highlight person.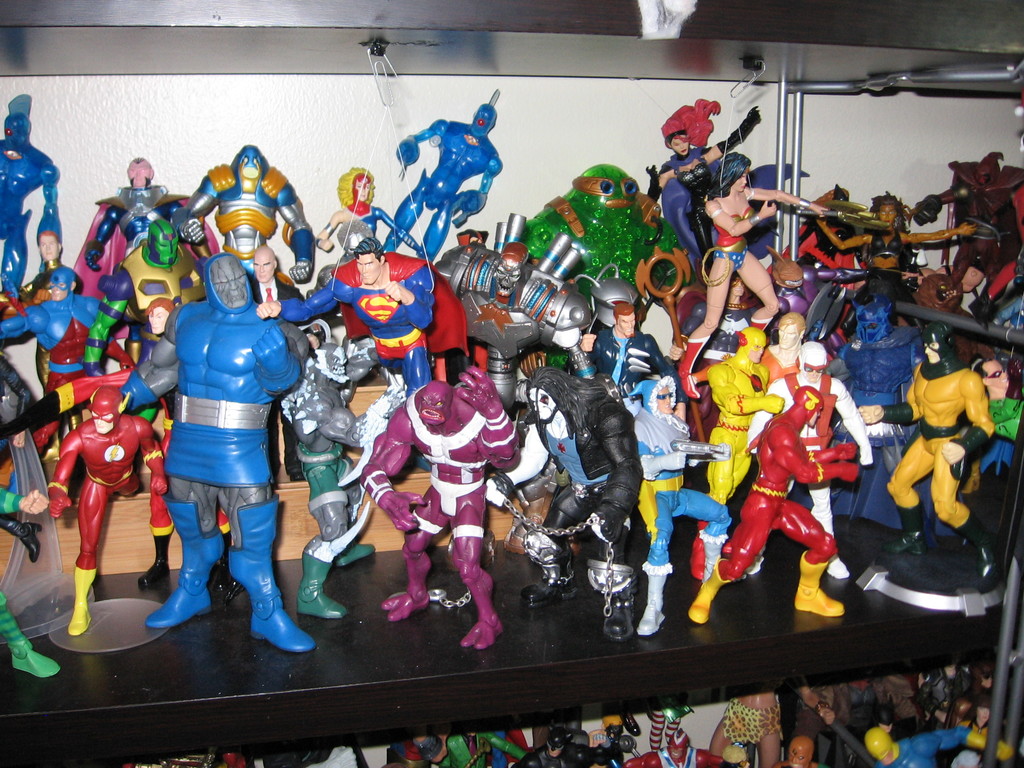
Highlighted region: 145:227:295:652.
